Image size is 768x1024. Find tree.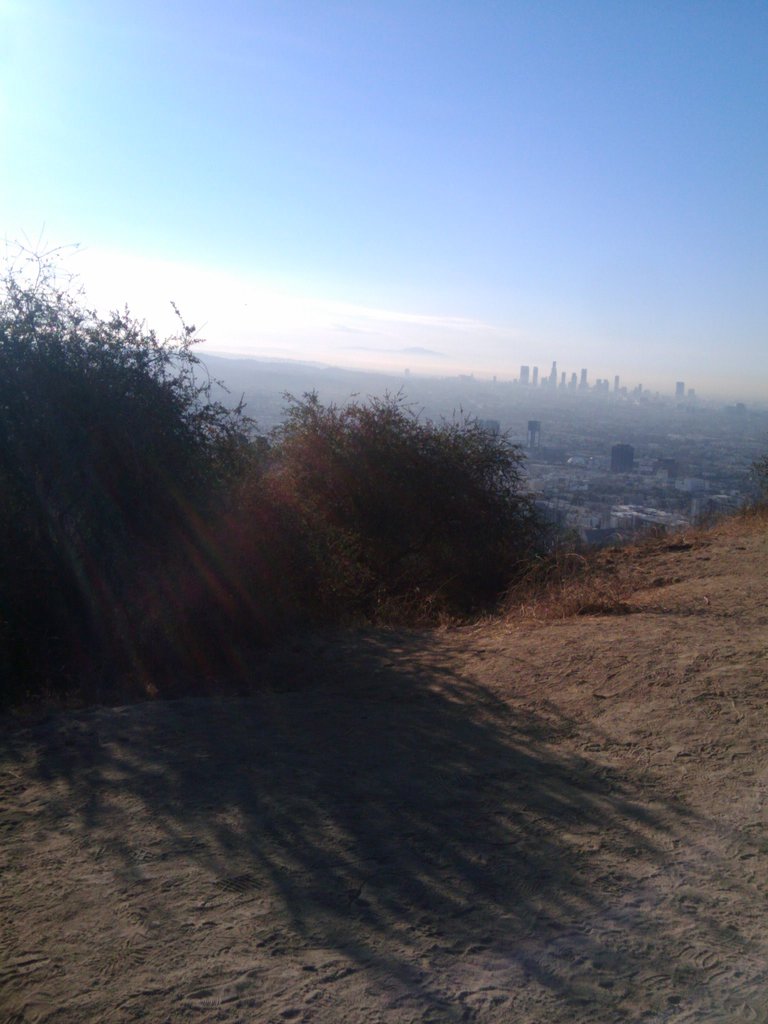
BBox(205, 387, 569, 643).
